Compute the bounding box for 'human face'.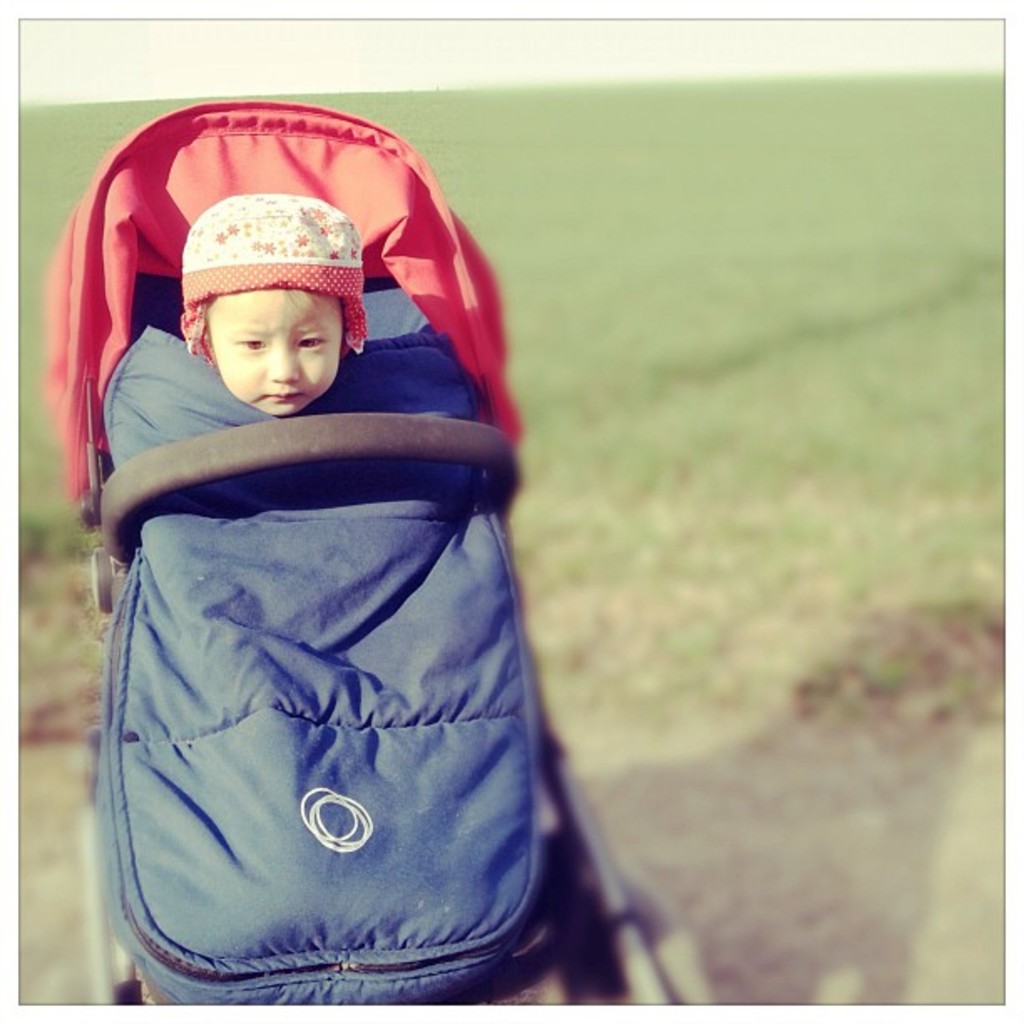
(left=206, top=289, right=348, bottom=420).
